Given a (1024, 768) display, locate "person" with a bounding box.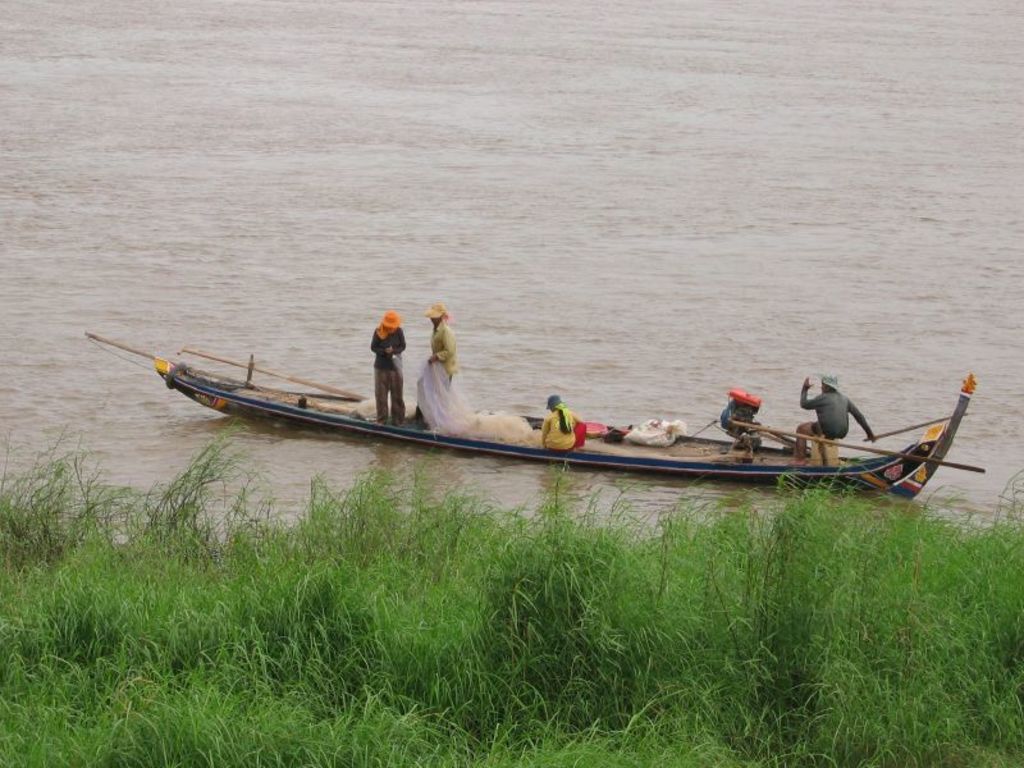
Located: [370,310,407,428].
